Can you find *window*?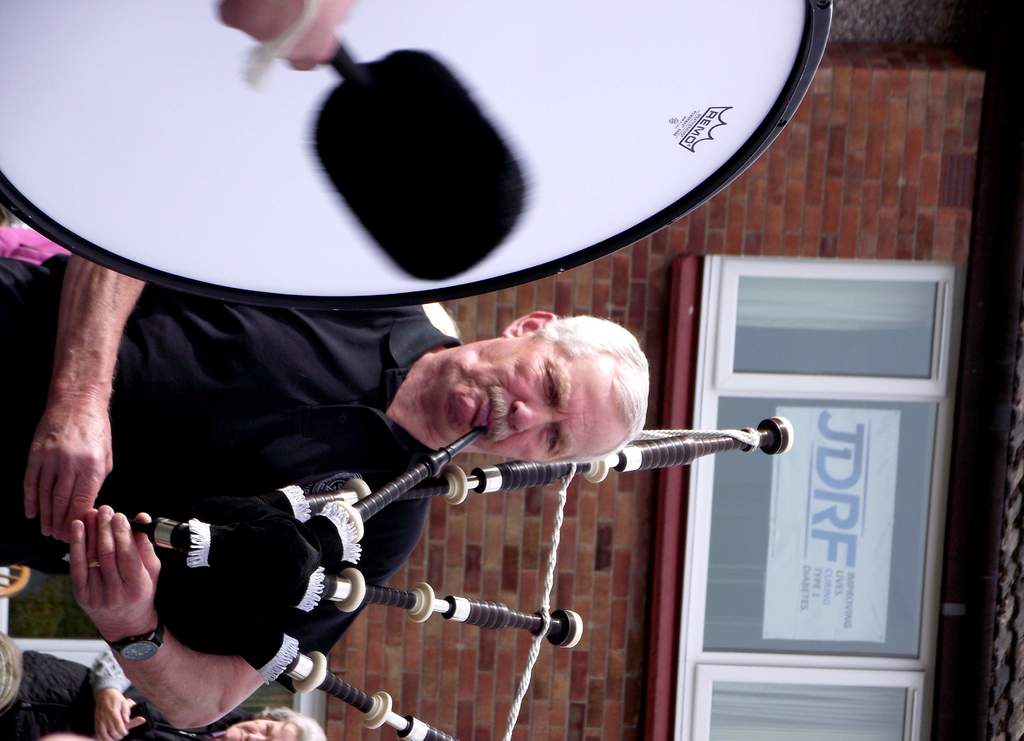
Yes, bounding box: [669, 382, 956, 740].
